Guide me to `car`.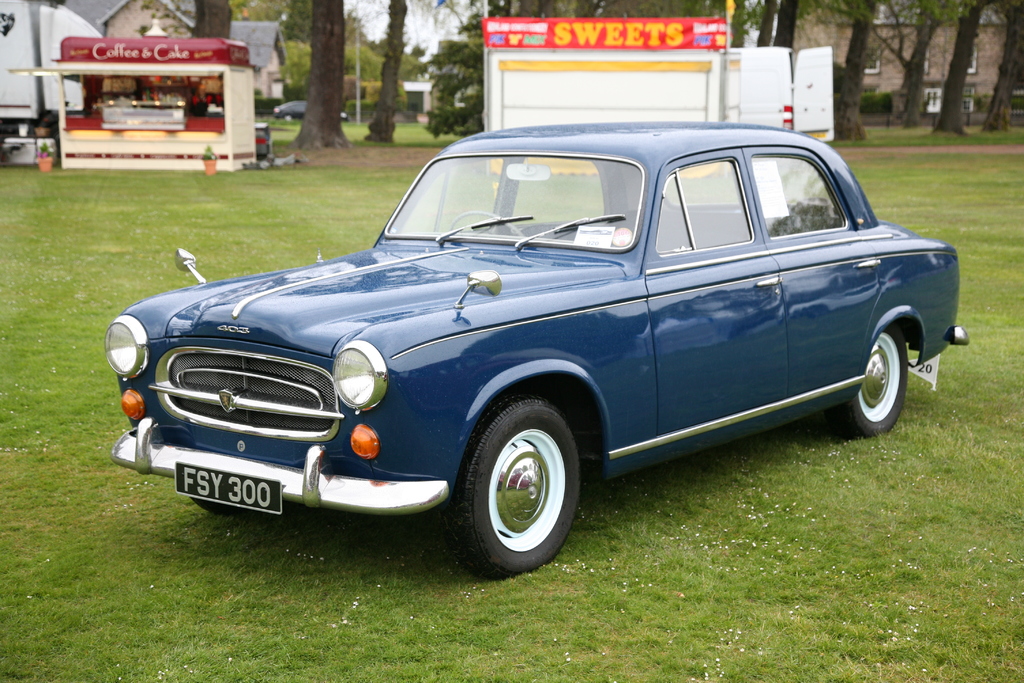
Guidance: select_region(101, 123, 967, 586).
